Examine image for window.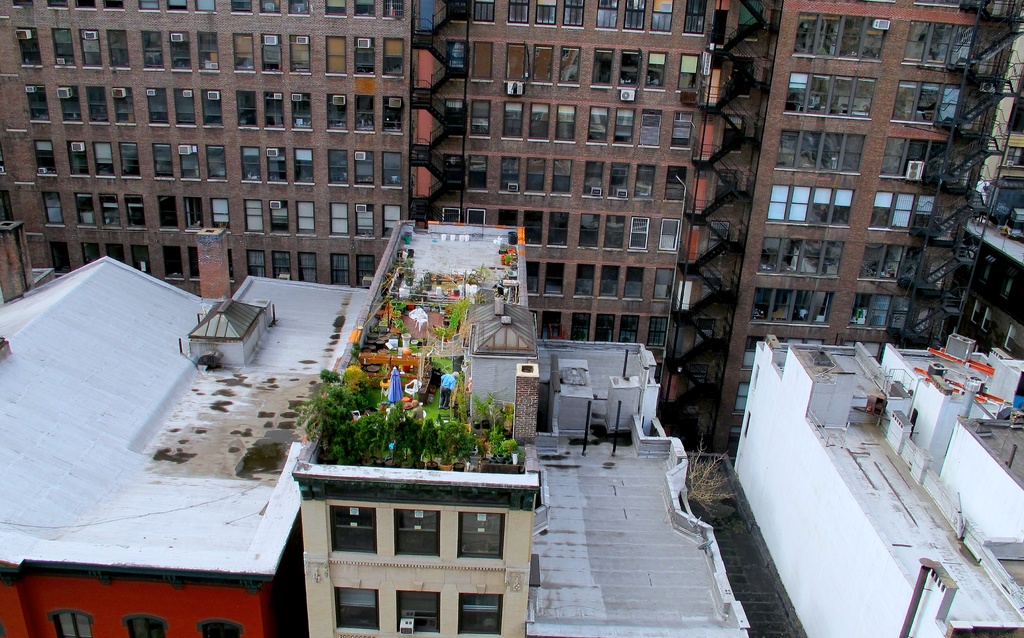
Examination result: (x1=645, y1=51, x2=670, y2=91).
